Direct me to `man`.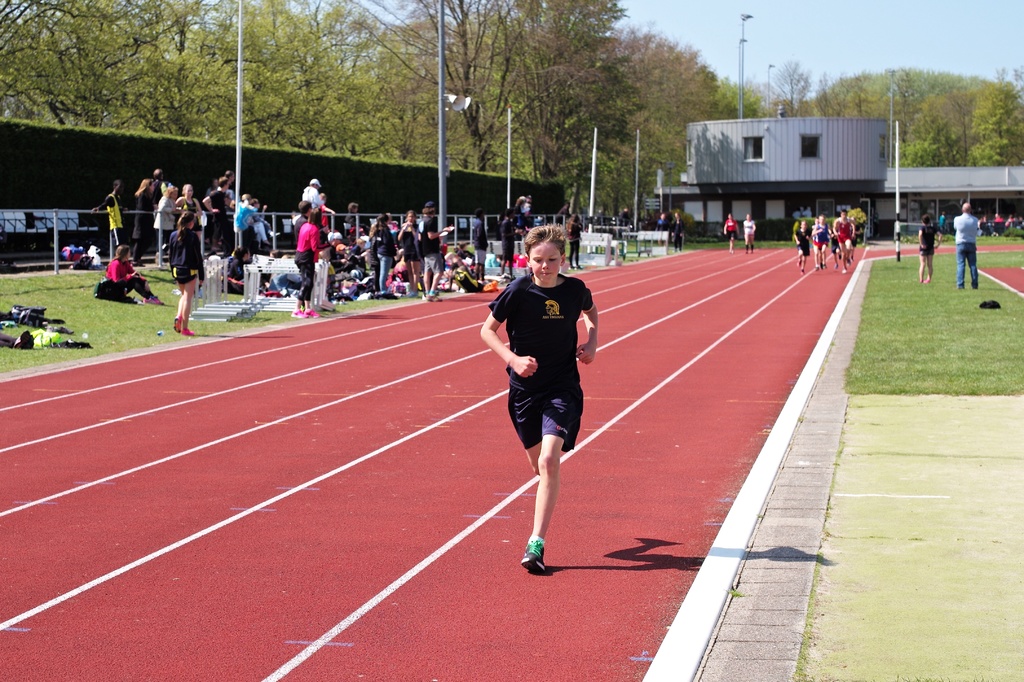
Direction: <box>421,200,451,301</box>.
